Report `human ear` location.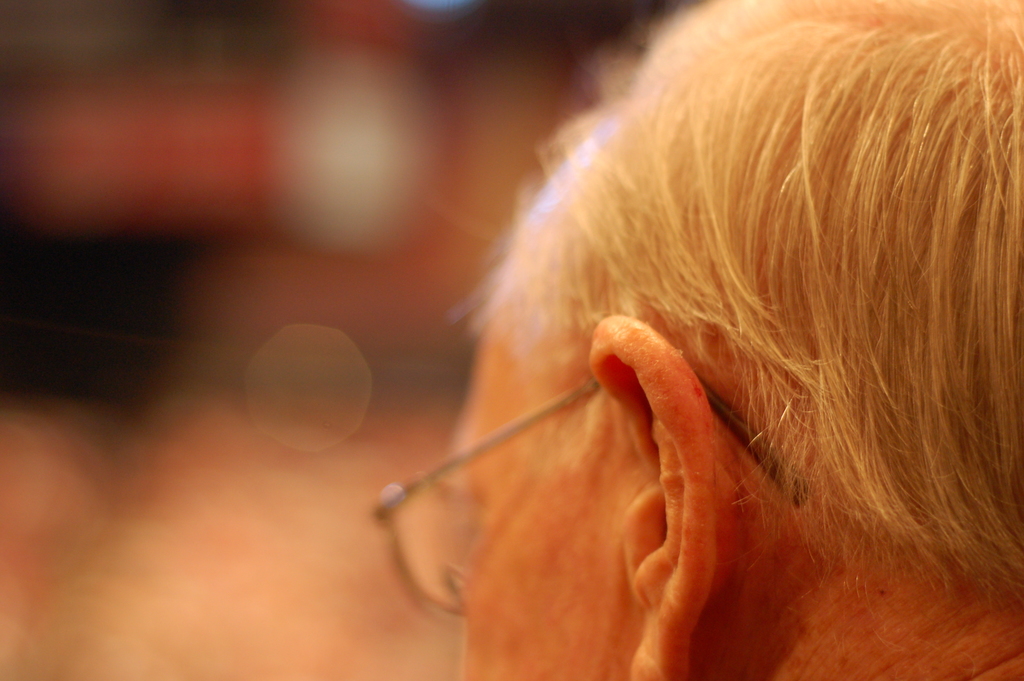
Report: Rect(588, 315, 739, 680).
